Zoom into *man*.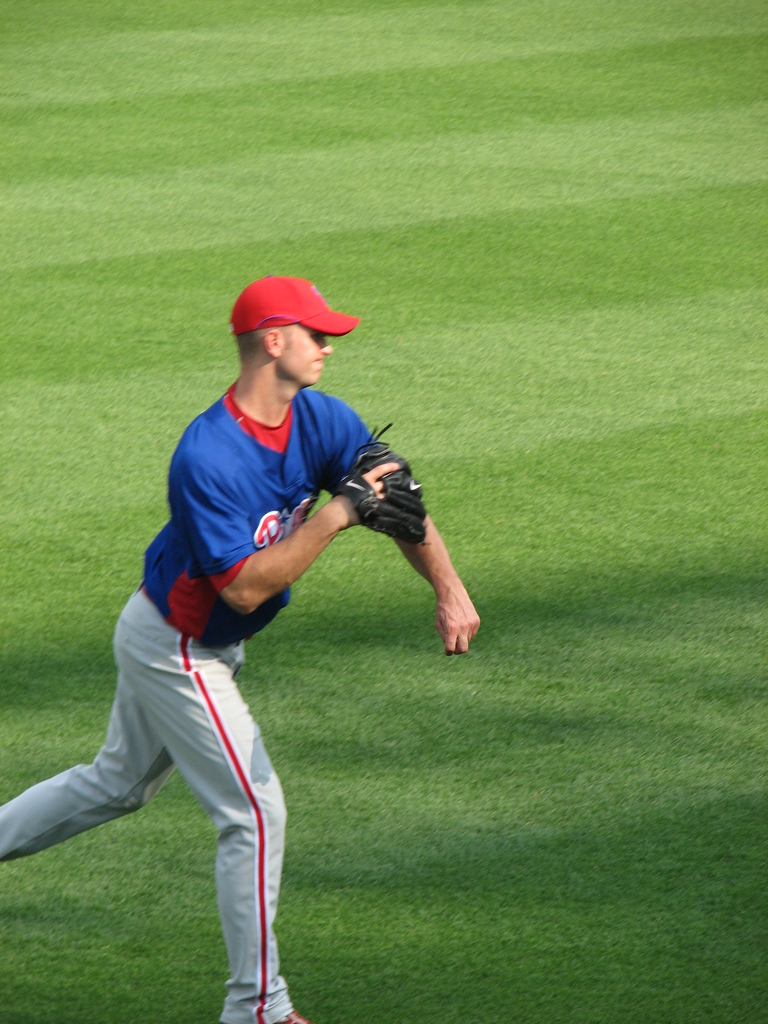
Zoom target: [0,276,479,1023].
